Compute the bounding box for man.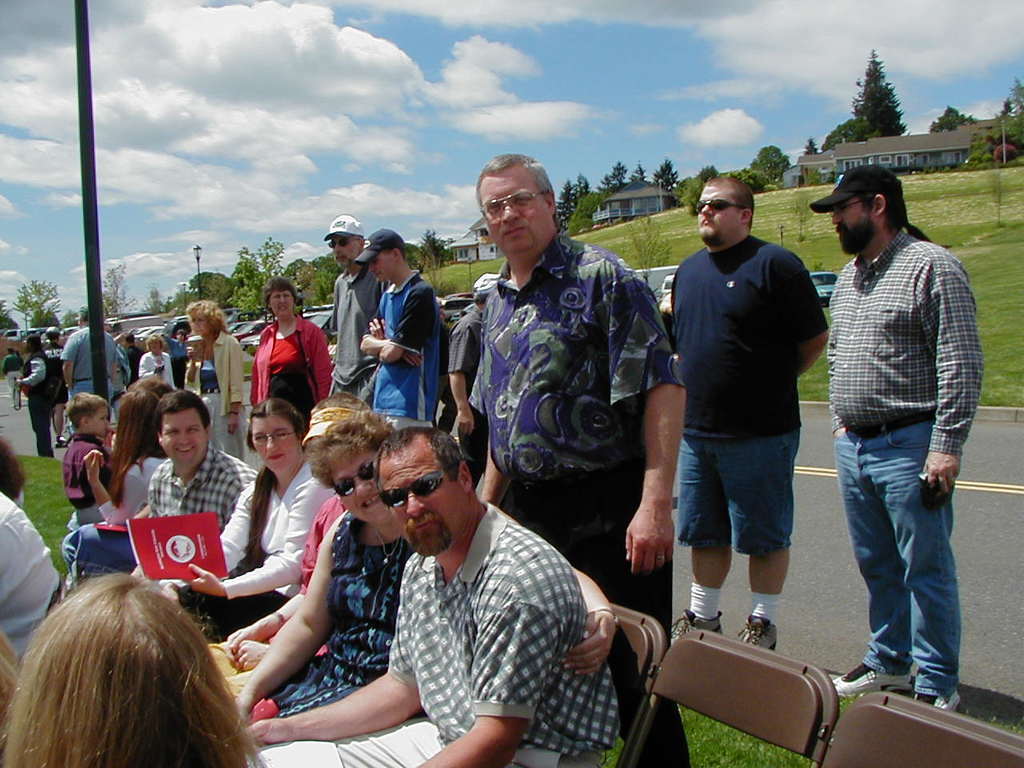
{"x1": 129, "y1": 386, "x2": 258, "y2": 598}.
